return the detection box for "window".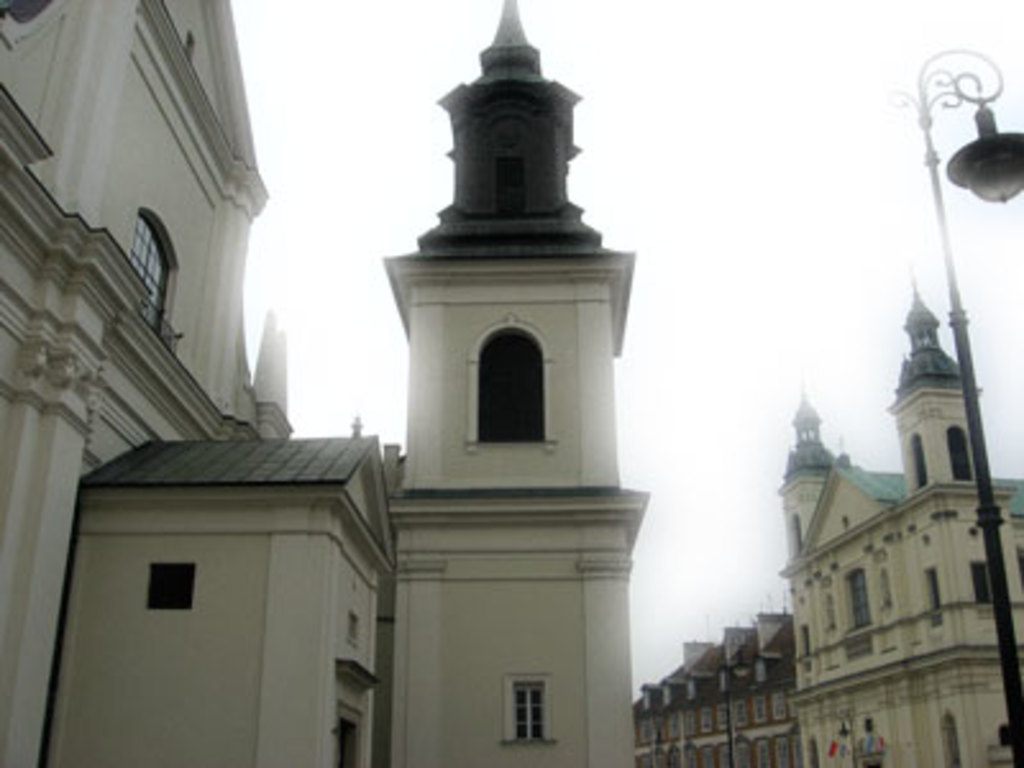
box(507, 673, 545, 745).
